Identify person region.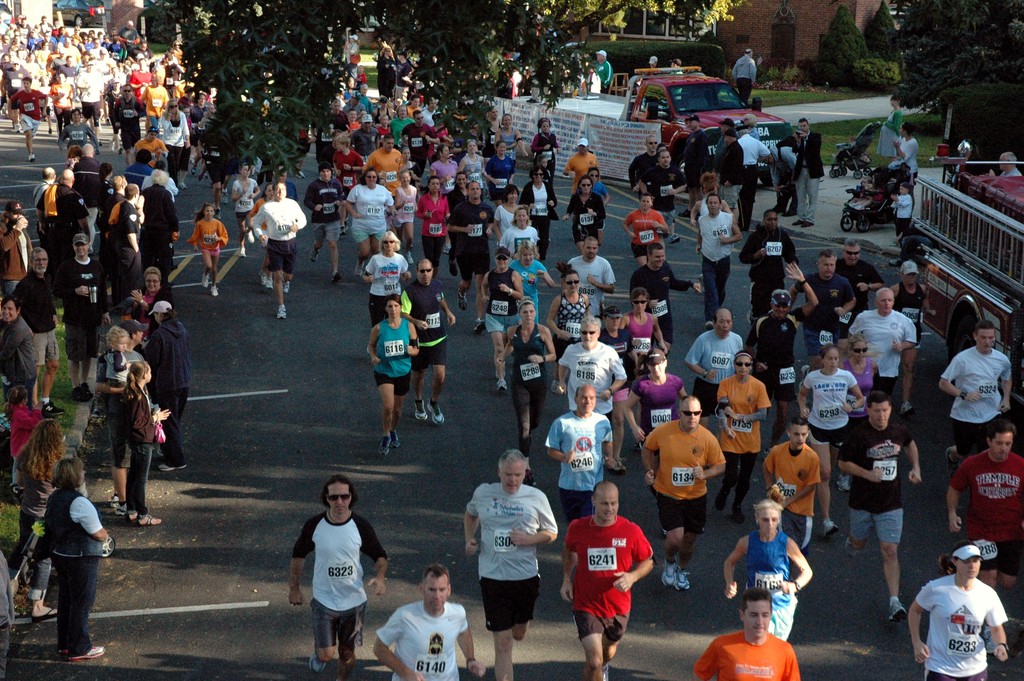
Region: <region>229, 162, 255, 233</region>.
